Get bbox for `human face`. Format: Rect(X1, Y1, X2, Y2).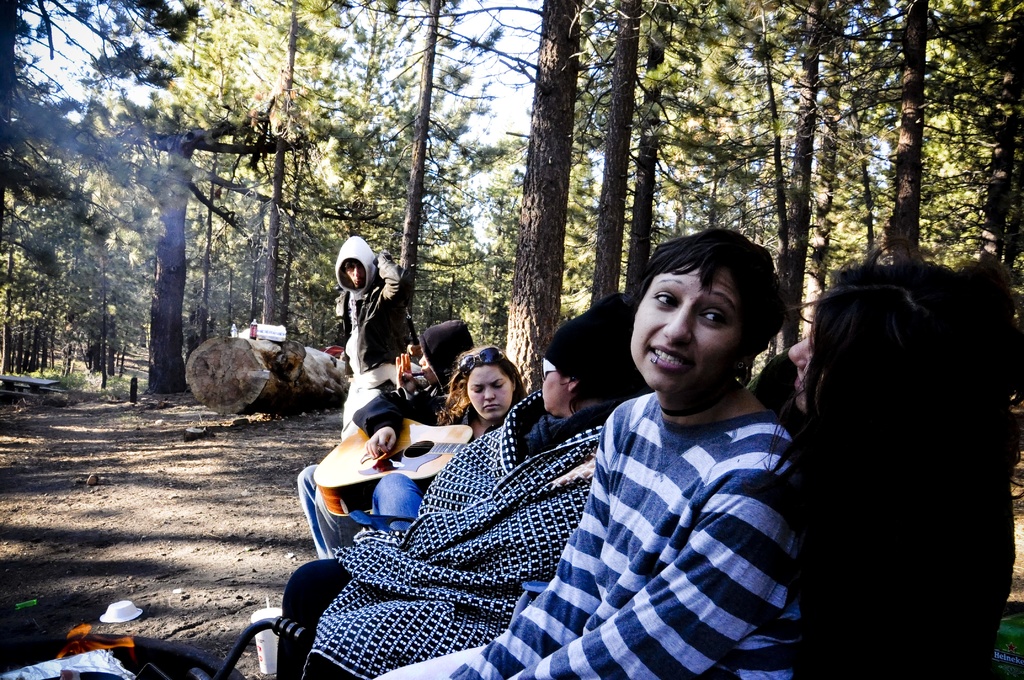
Rect(419, 353, 438, 385).
